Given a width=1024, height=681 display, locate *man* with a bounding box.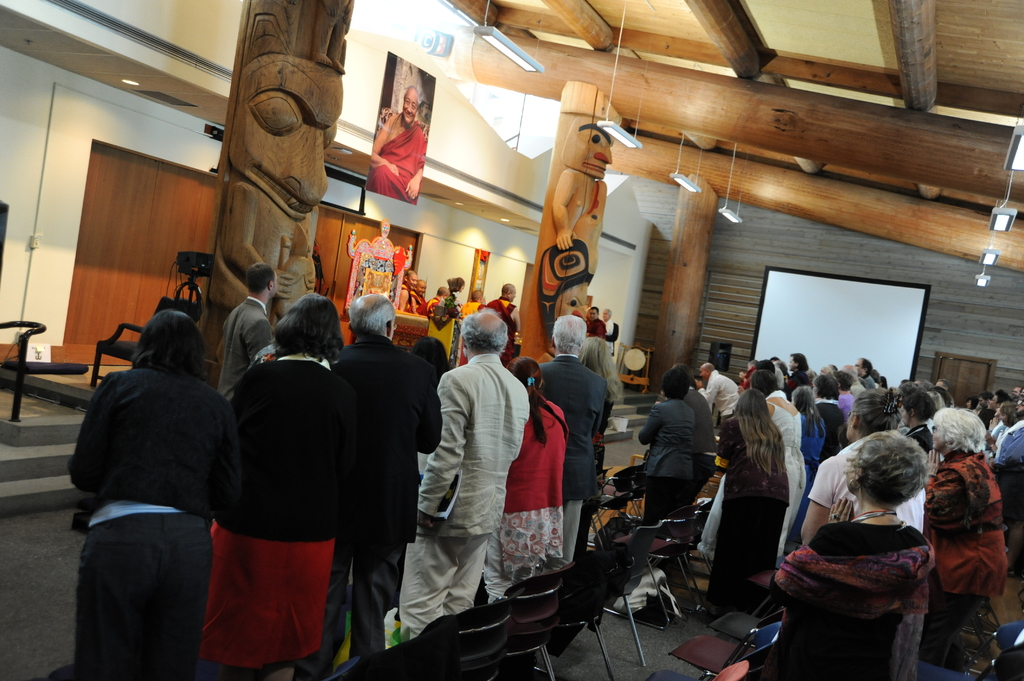
Located: x1=294, y1=298, x2=448, y2=680.
